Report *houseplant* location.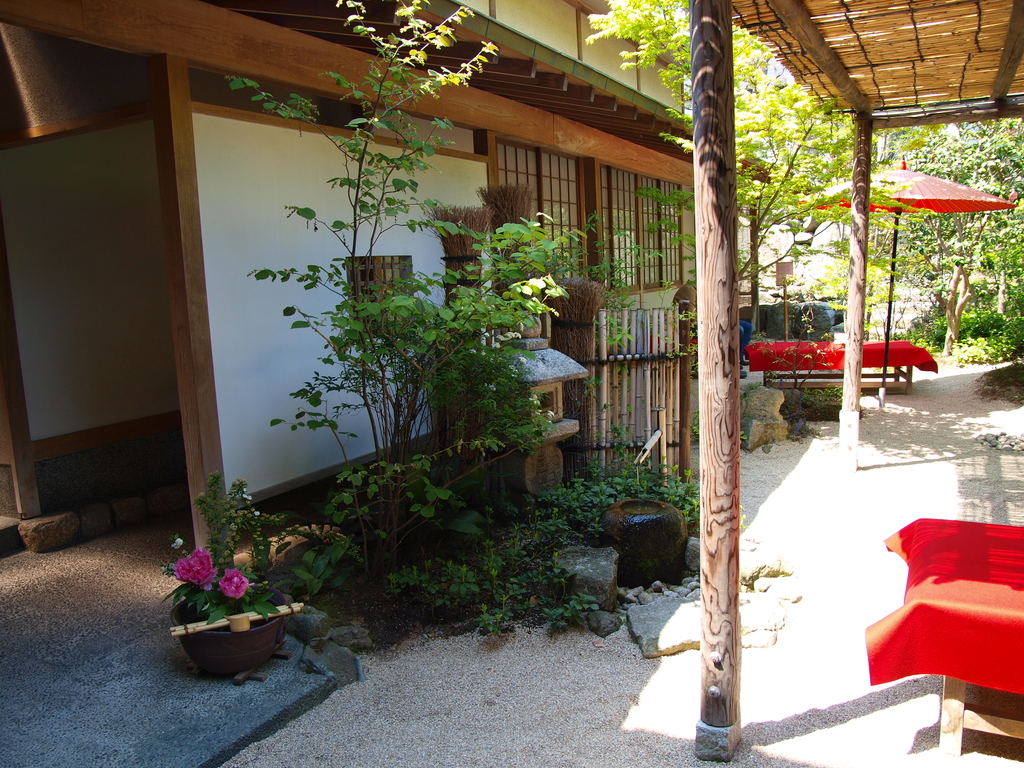
Report: bbox=[158, 531, 294, 674].
